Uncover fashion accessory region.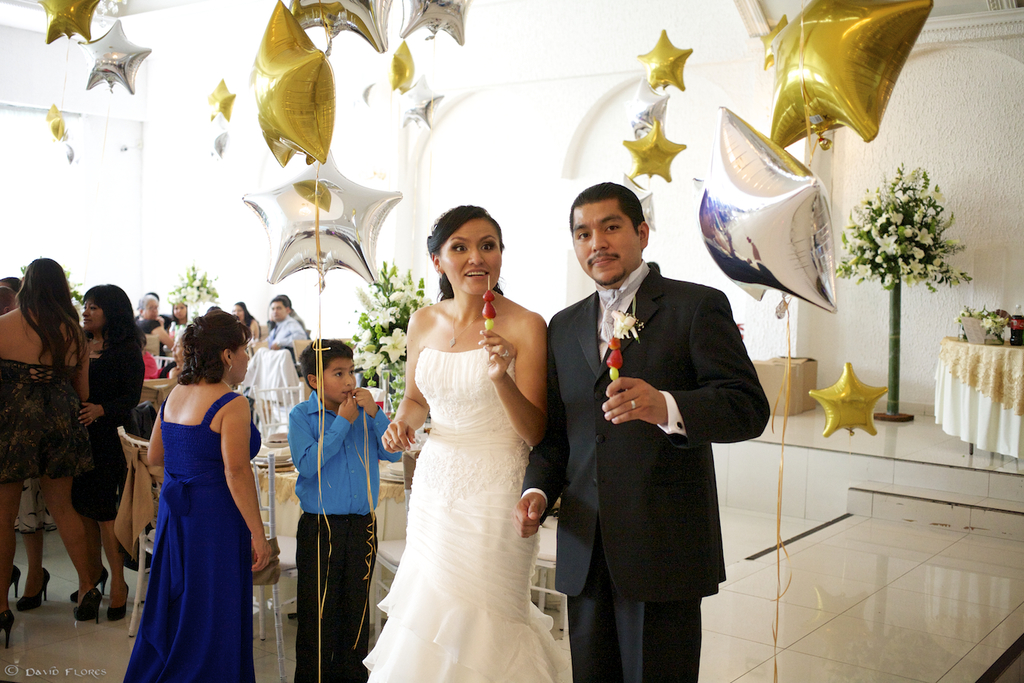
Uncovered: 106:579:131:622.
